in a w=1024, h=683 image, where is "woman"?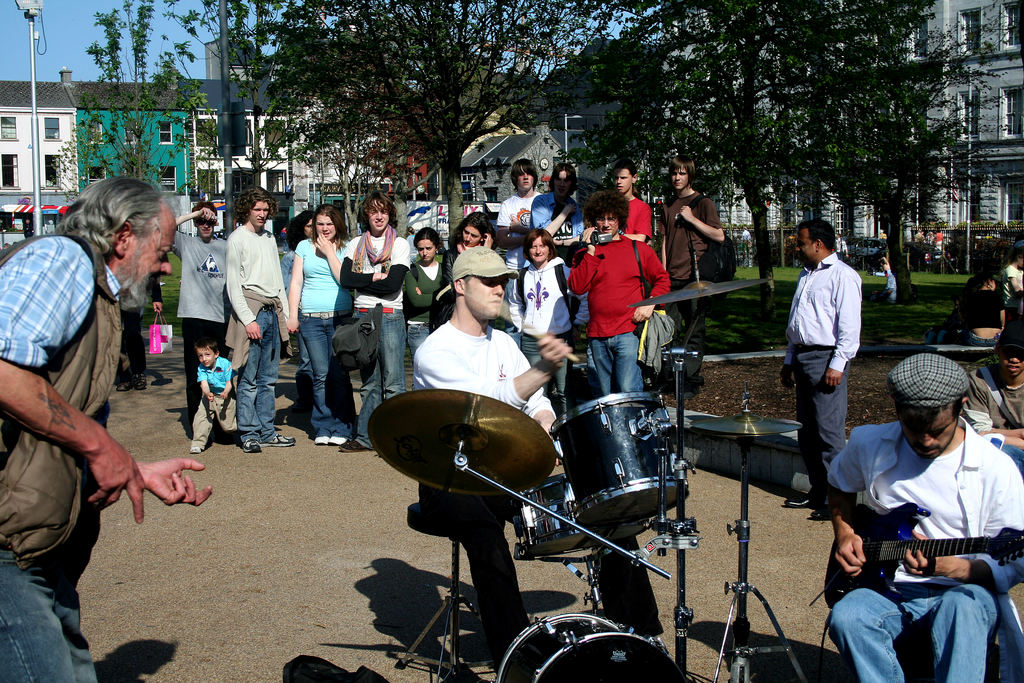
{"left": 403, "top": 224, "right": 449, "bottom": 394}.
